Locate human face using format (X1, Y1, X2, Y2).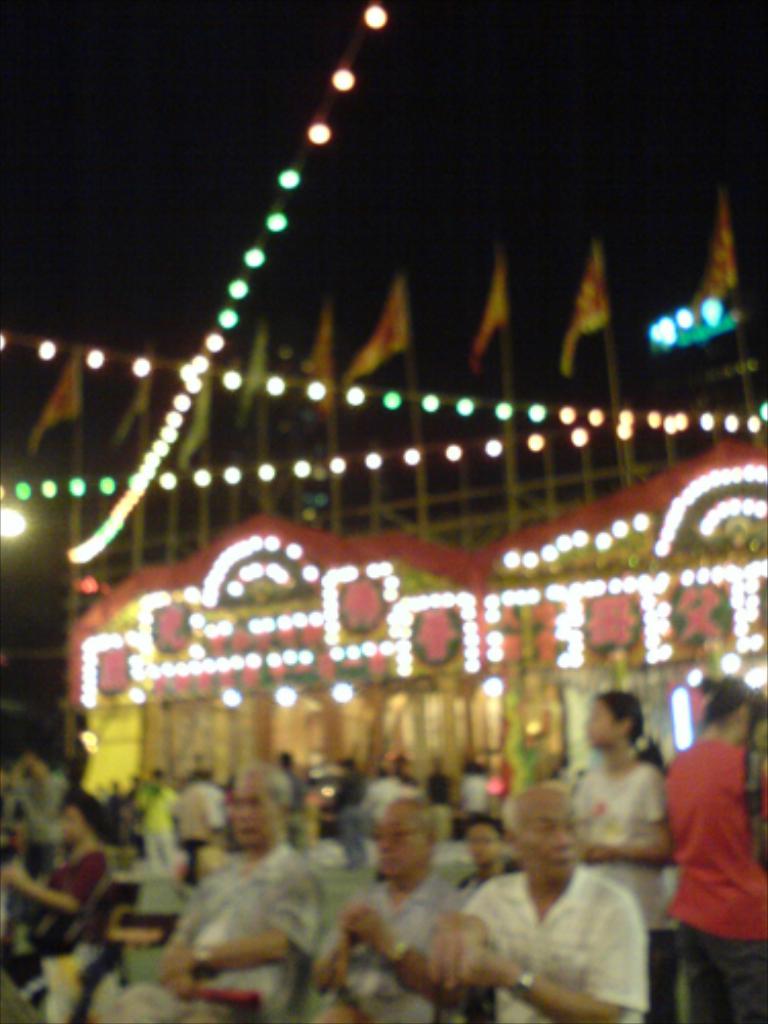
(377, 811, 426, 877).
